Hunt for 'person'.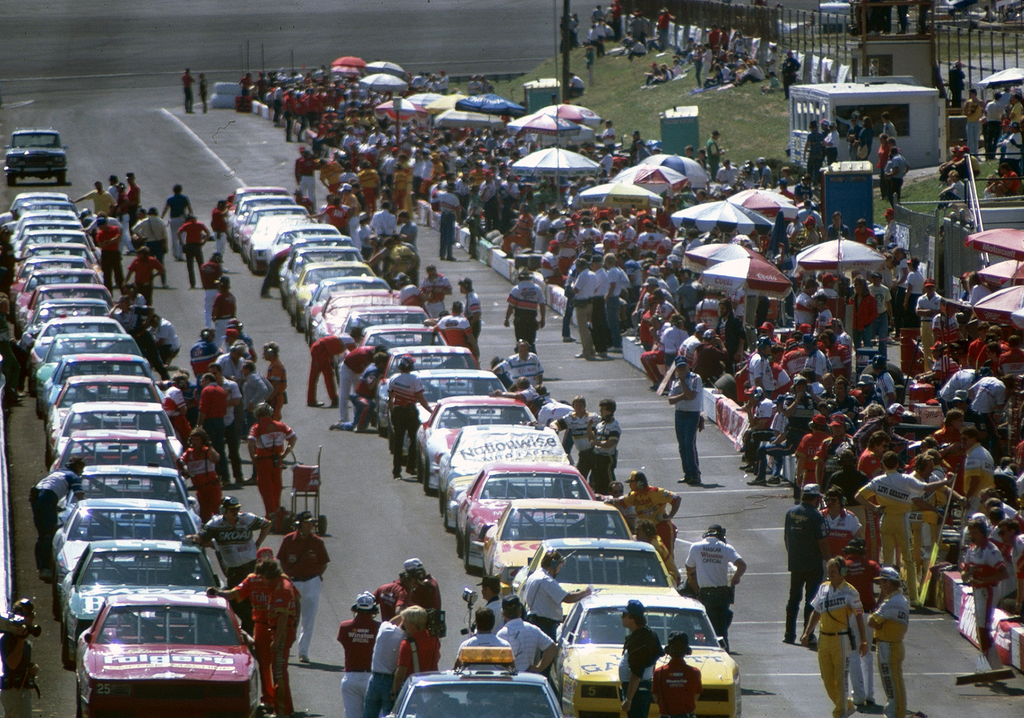
Hunted down at region(845, 534, 882, 703).
